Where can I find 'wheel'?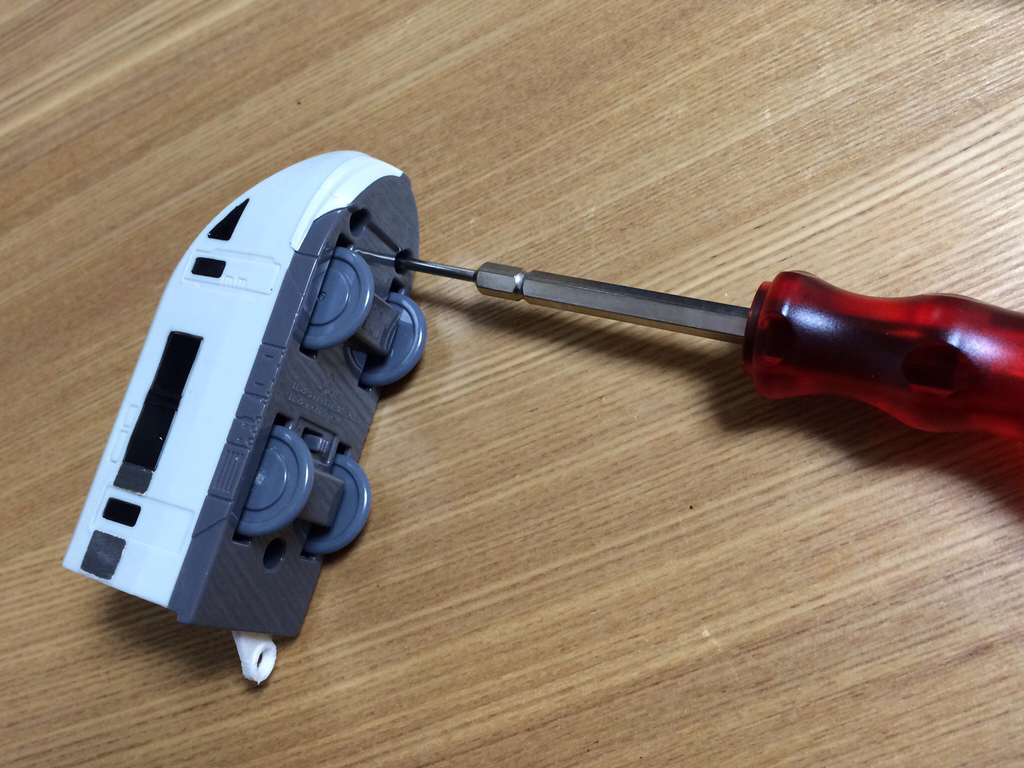
You can find it at 230,420,317,538.
